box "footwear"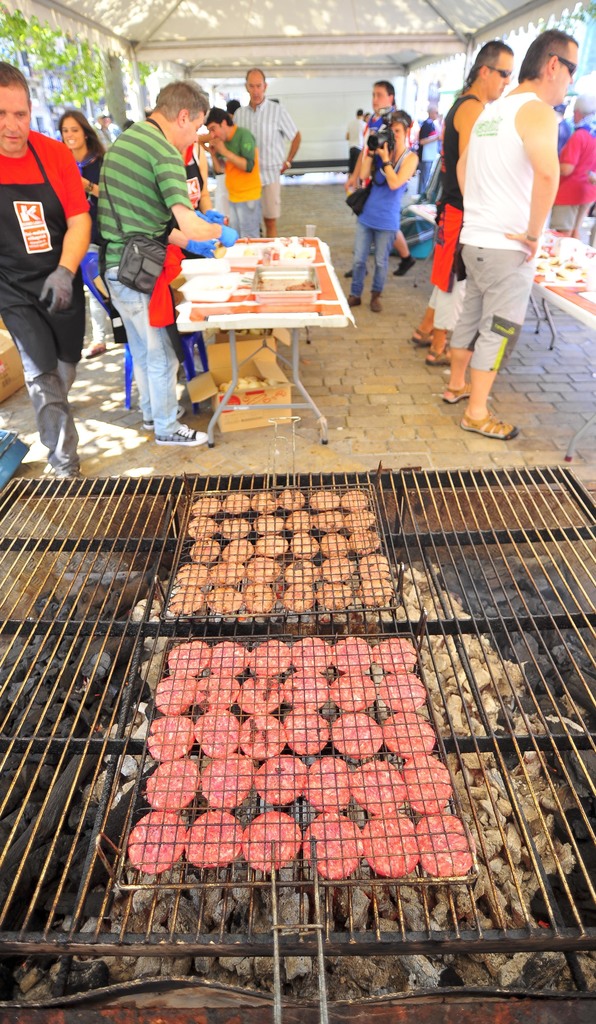
{"left": 438, "top": 374, "right": 477, "bottom": 414}
